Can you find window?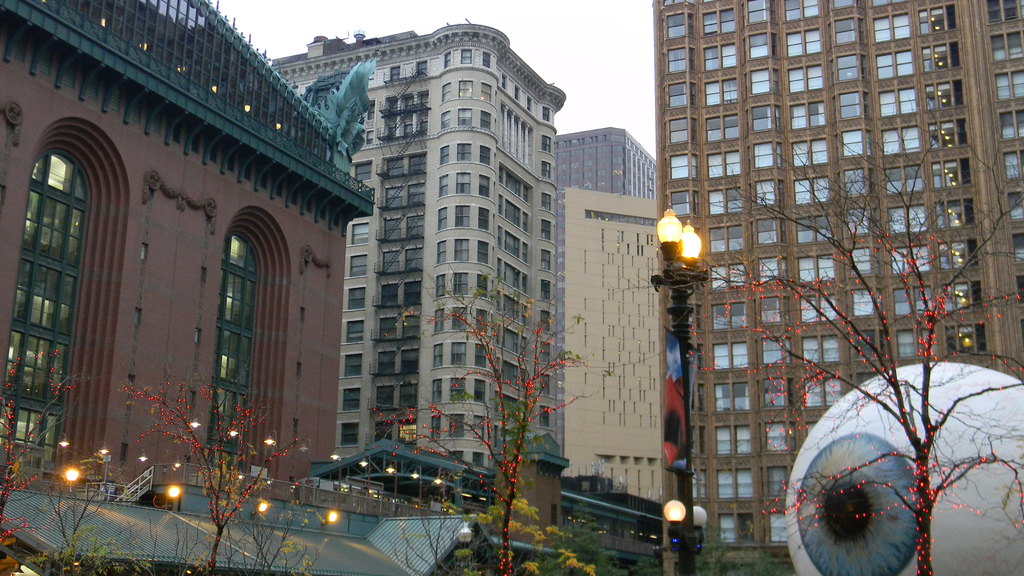
Yes, bounding box: l=883, t=126, r=923, b=154.
